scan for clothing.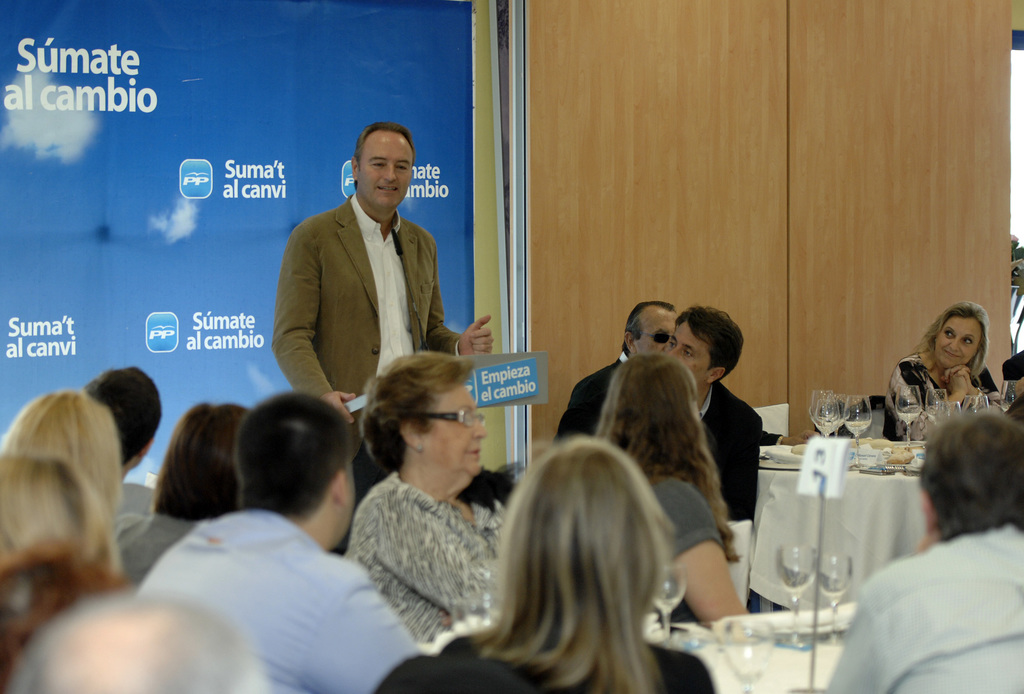
Scan result: 341,467,514,643.
